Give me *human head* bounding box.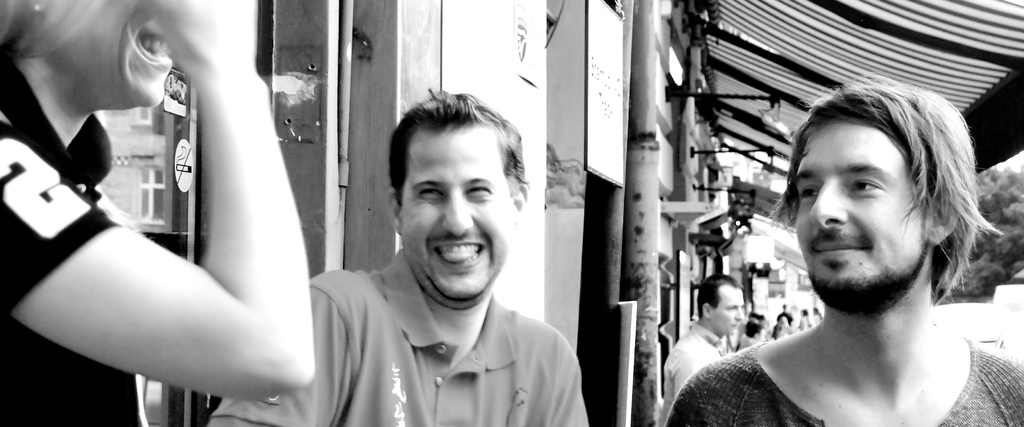
<bbox>0, 0, 173, 103</bbox>.
